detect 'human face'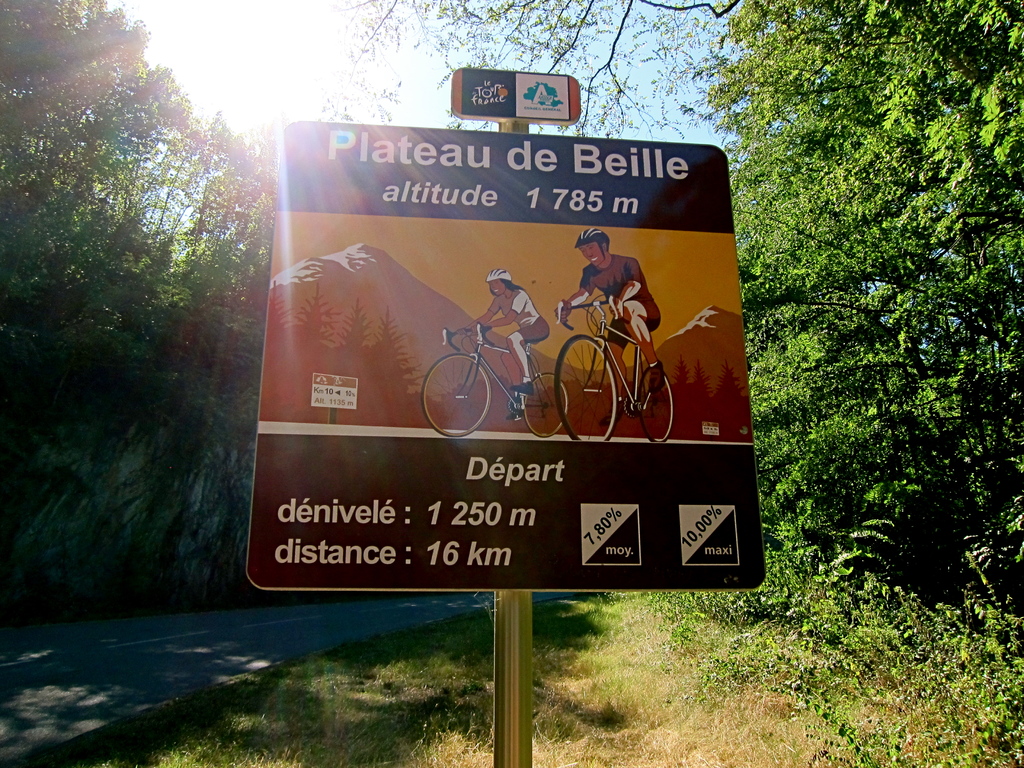
[x1=580, y1=243, x2=600, y2=259]
